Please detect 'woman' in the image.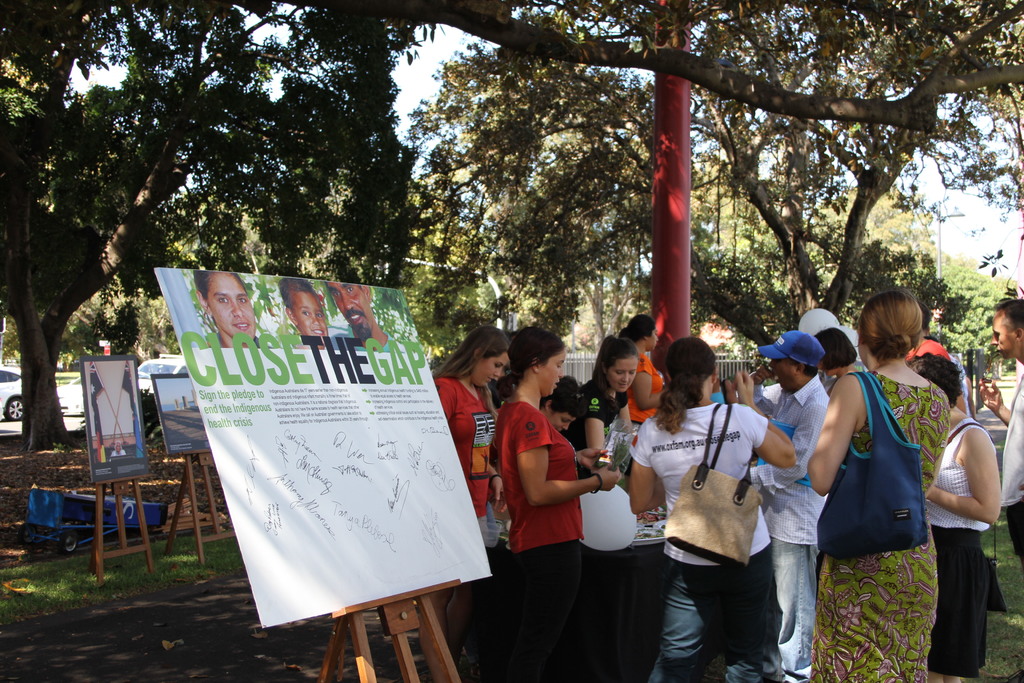
(left=616, top=309, right=662, bottom=437).
